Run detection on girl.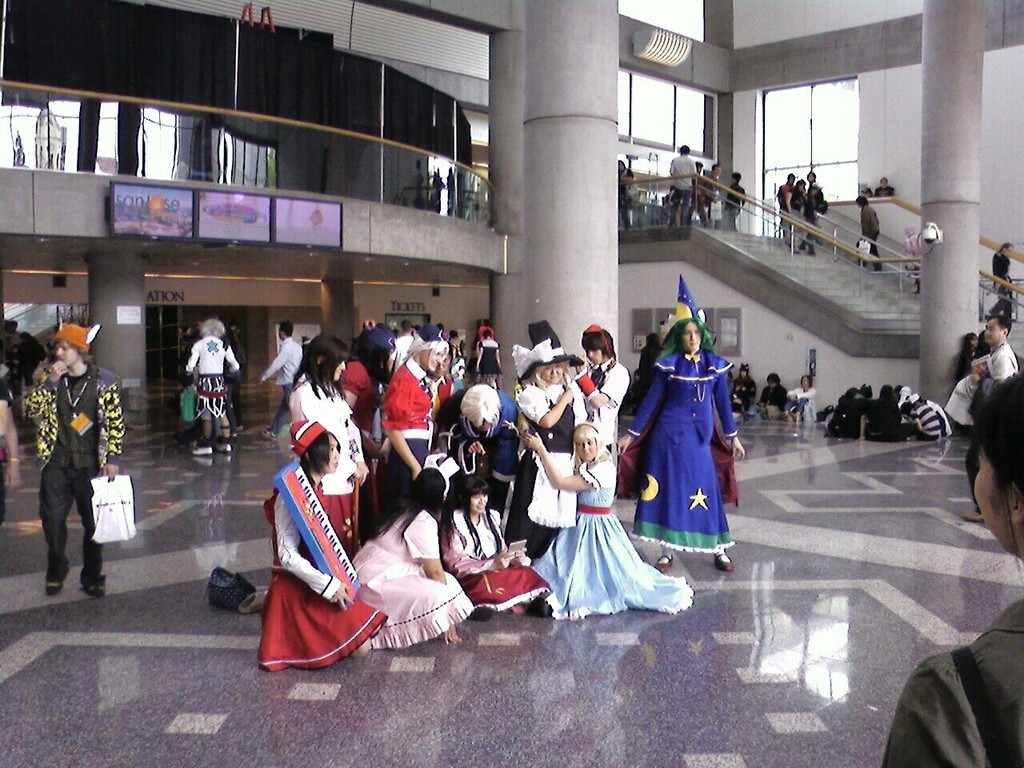
Result: l=619, t=280, r=758, b=575.
